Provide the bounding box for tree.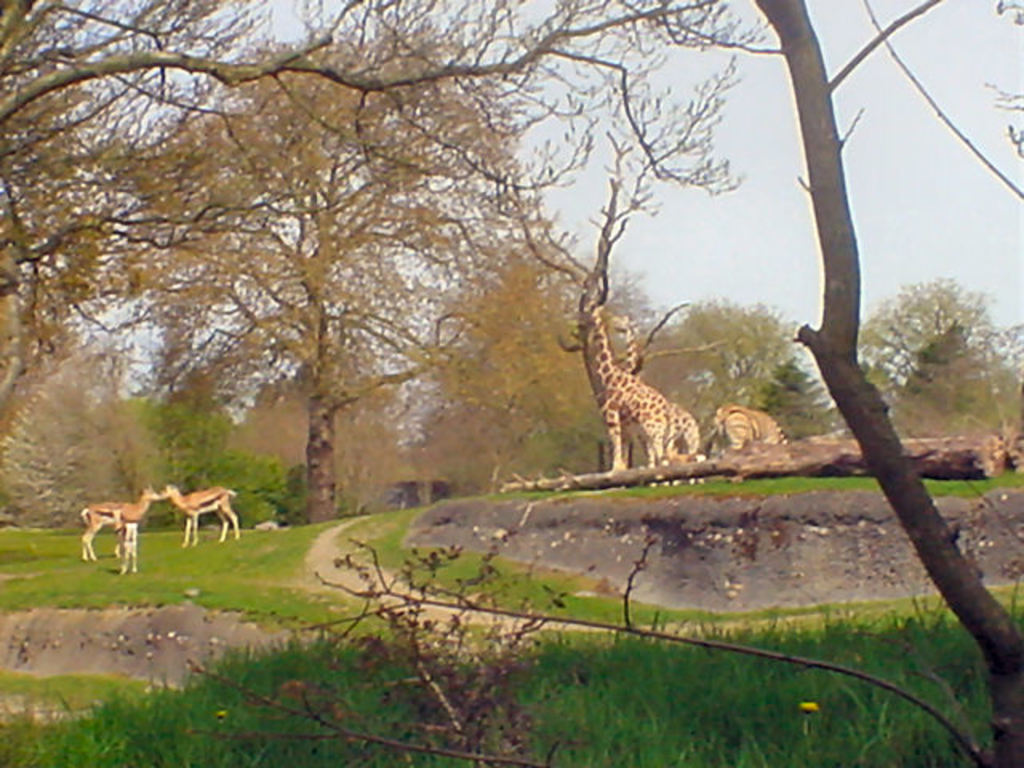
[302, 0, 1022, 765].
